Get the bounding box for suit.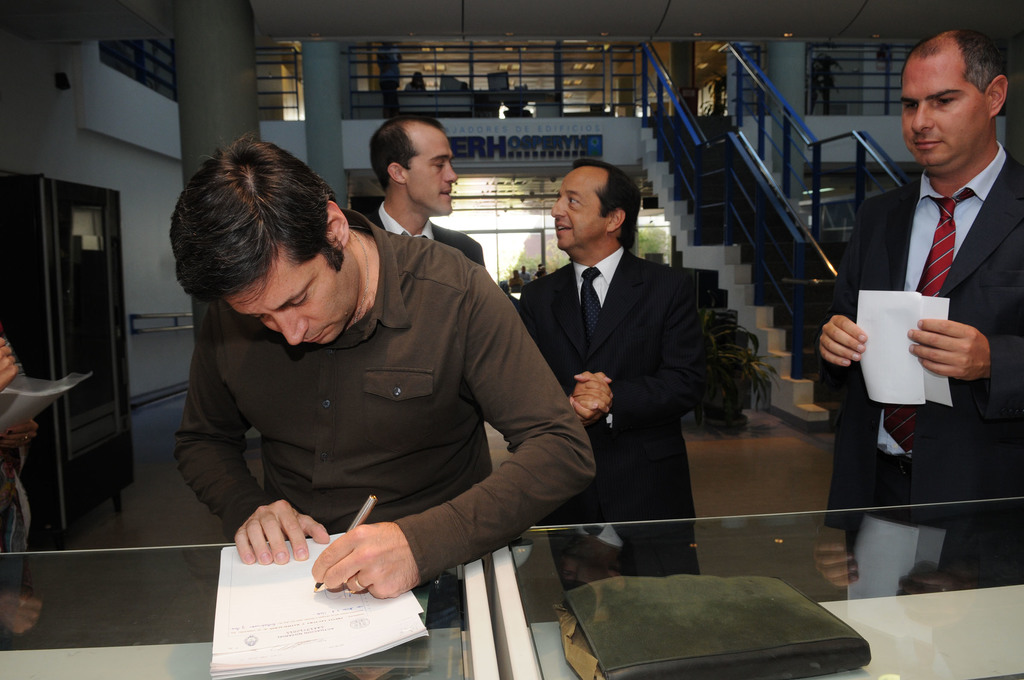
369, 198, 488, 268.
